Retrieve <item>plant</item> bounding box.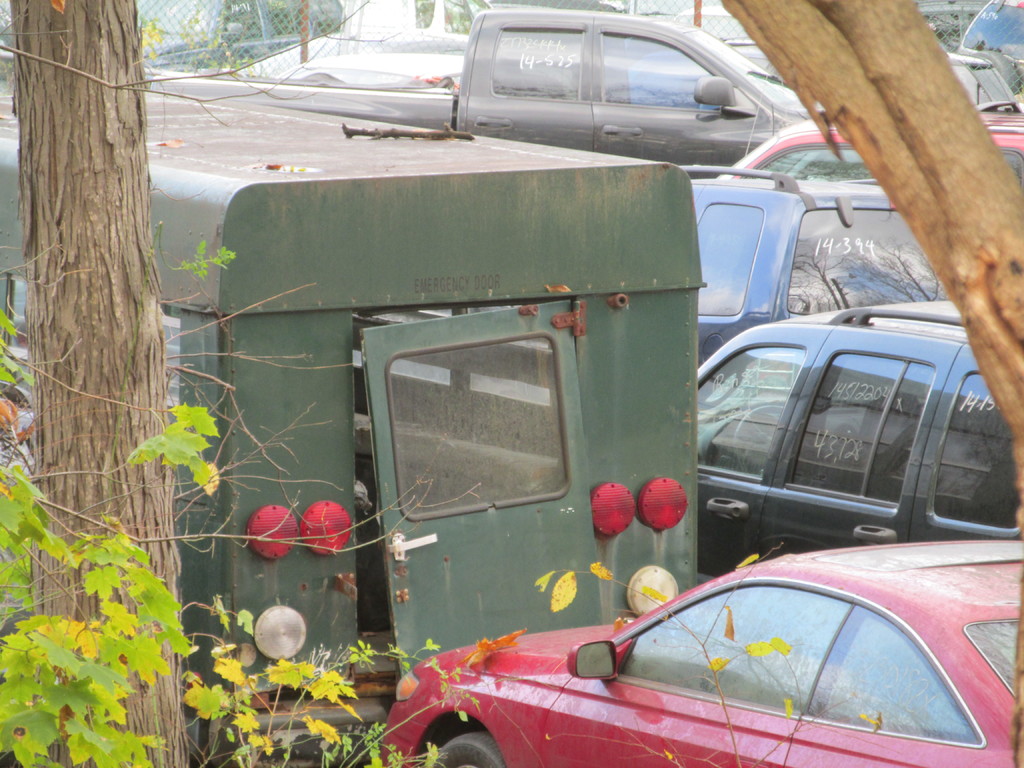
Bounding box: 0,0,515,767.
